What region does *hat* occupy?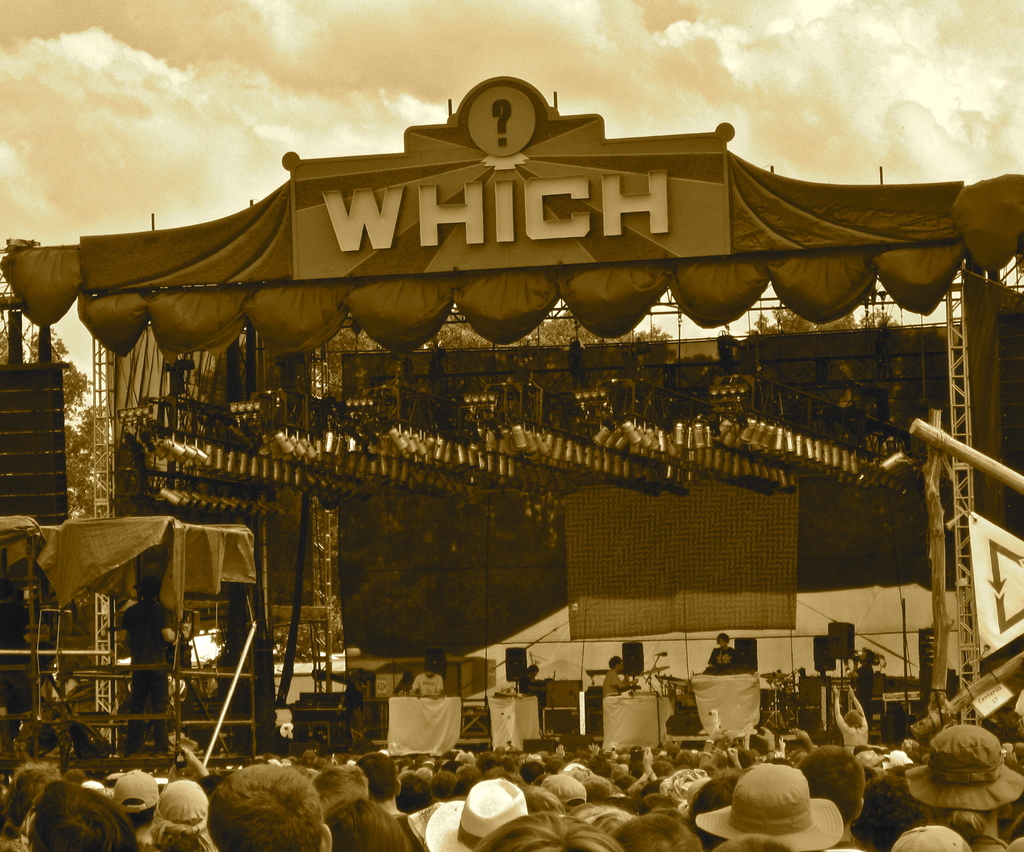
pyautogui.locateOnScreen(908, 725, 1023, 814).
